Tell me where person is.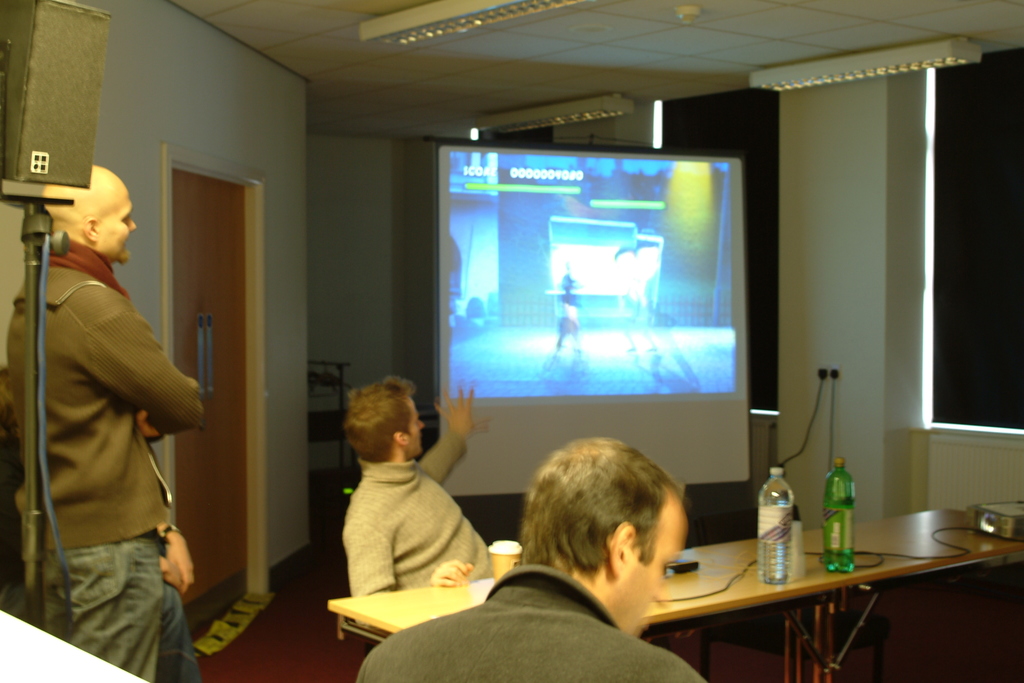
person is at locate(159, 516, 203, 682).
